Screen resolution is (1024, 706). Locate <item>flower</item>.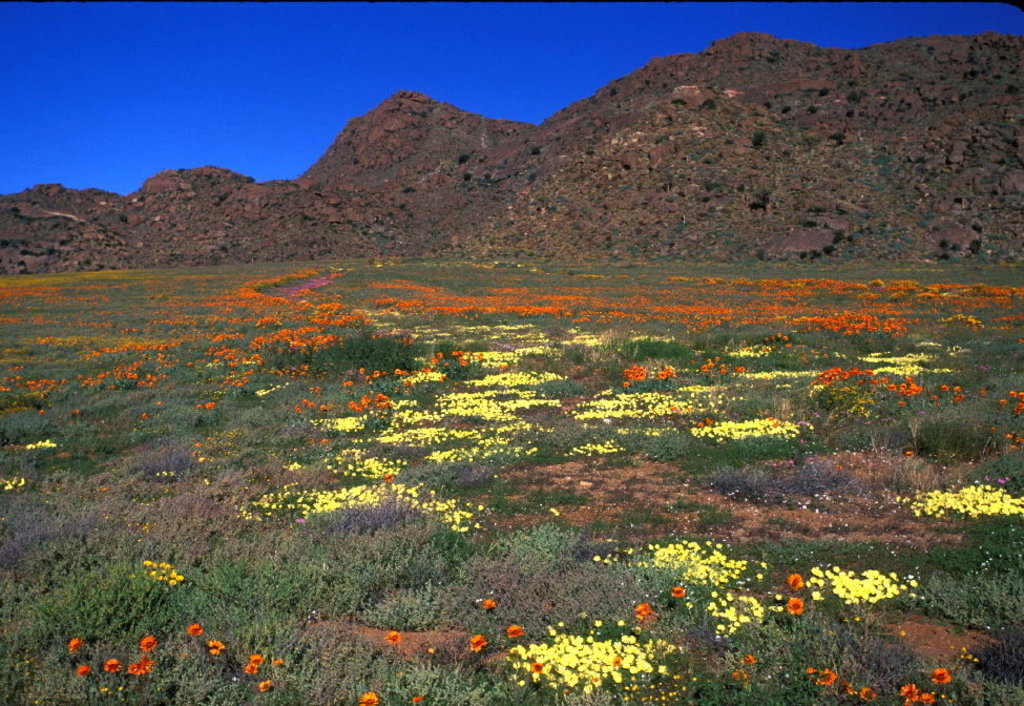
locate(358, 693, 378, 705).
